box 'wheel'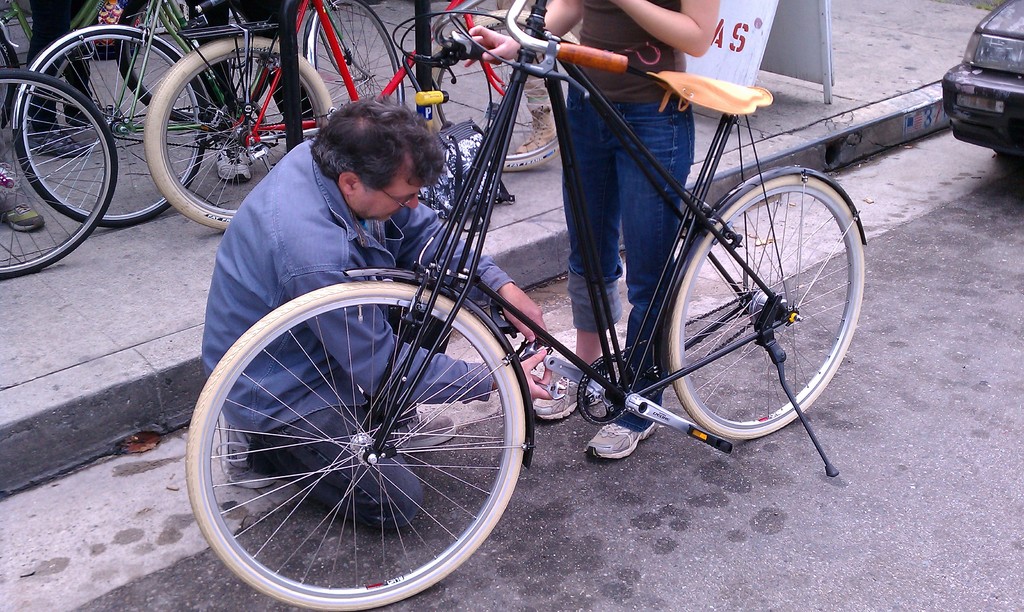
<region>148, 34, 334, 236</region>
